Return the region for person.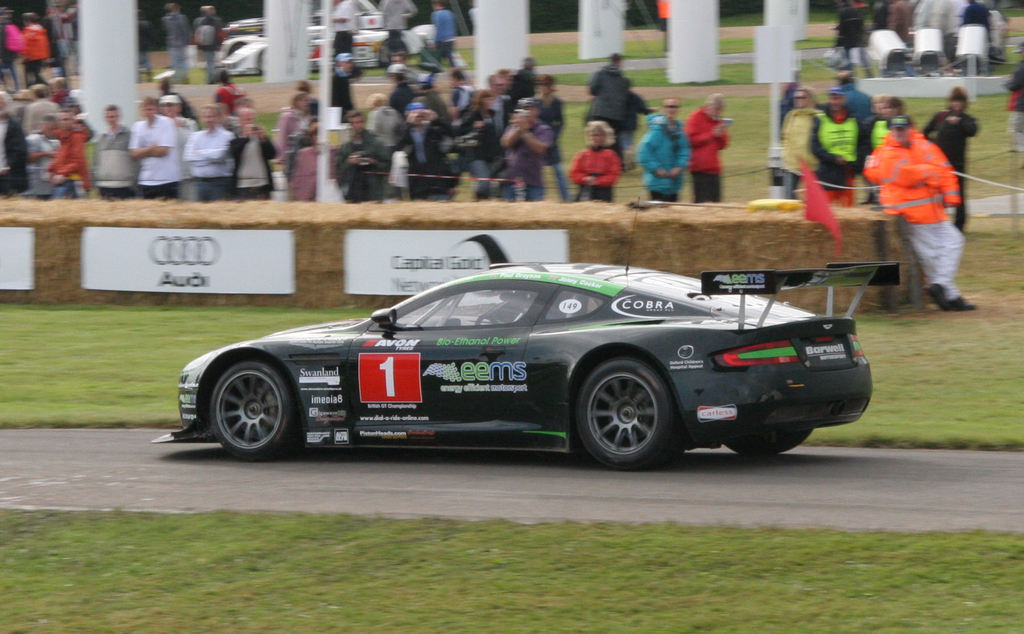
left=924, top=85, right=974, bottom=232.
